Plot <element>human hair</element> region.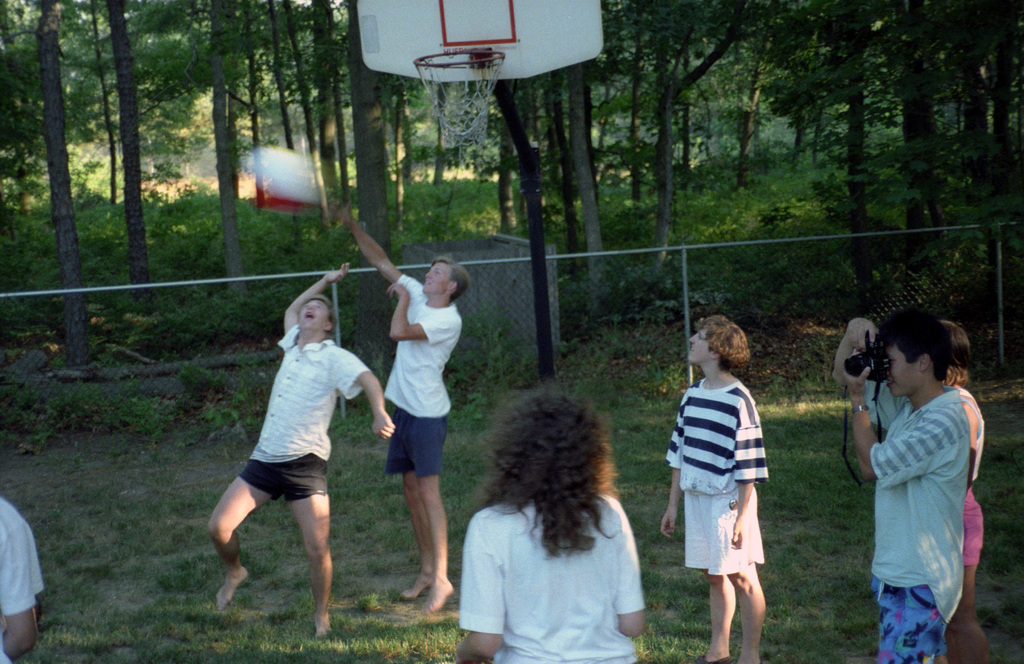
Plotted at <region>694, 316, 753, 372</region>.
